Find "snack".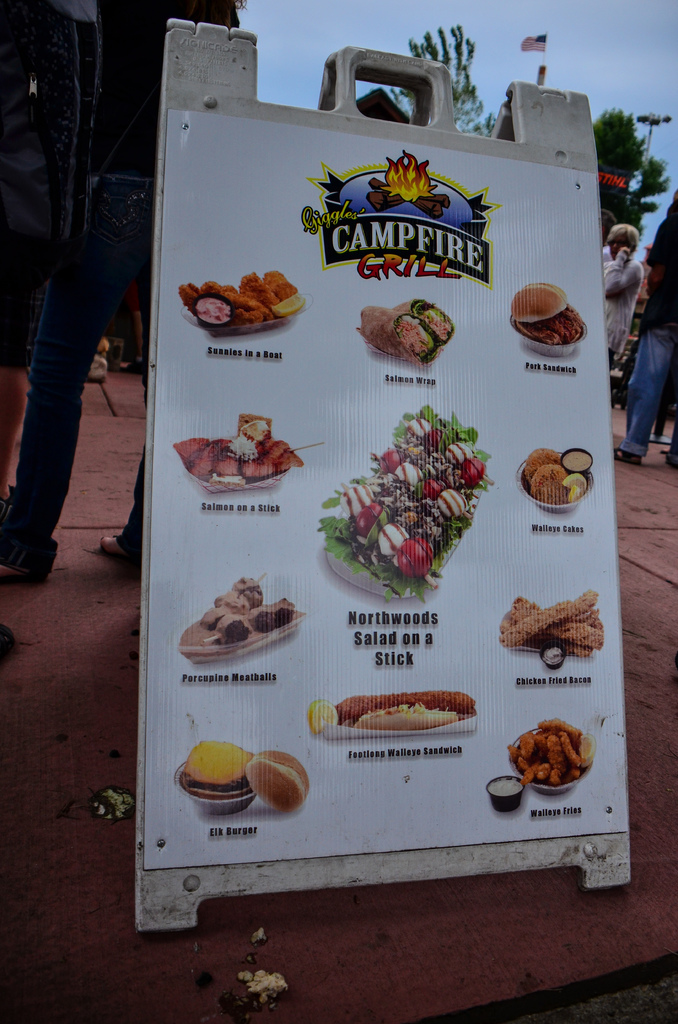
(left=512, top=281, right=586, bottom=355).
